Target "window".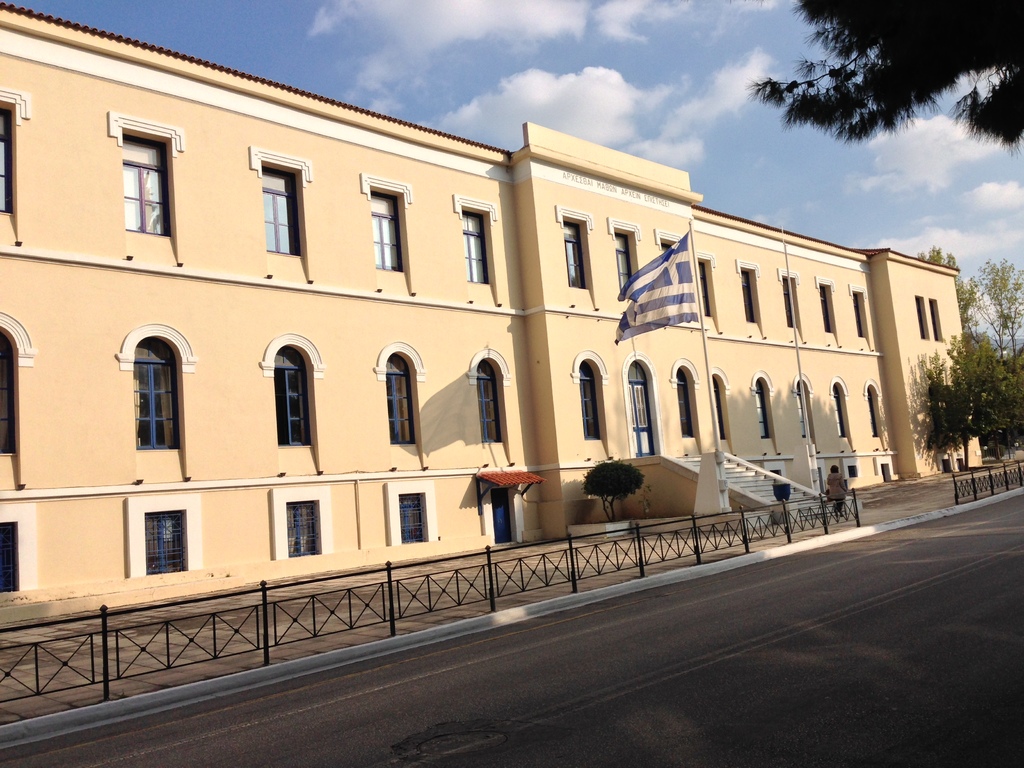
Target region: <box>744,263,758,321</box>.
